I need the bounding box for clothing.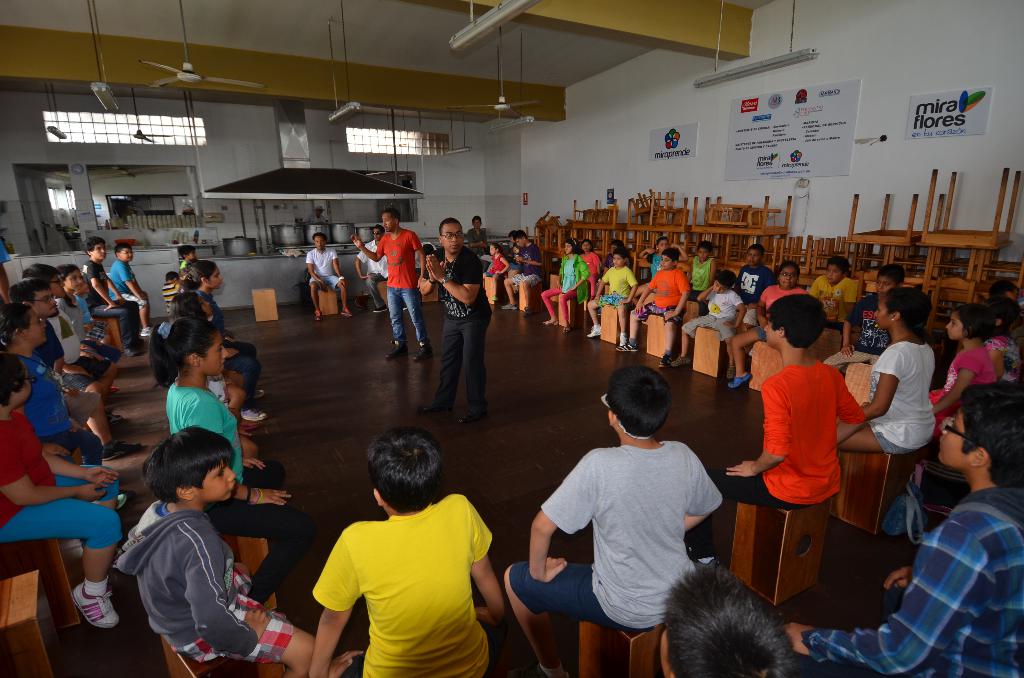
Here it is: locate(706, 373, 848, 520).
